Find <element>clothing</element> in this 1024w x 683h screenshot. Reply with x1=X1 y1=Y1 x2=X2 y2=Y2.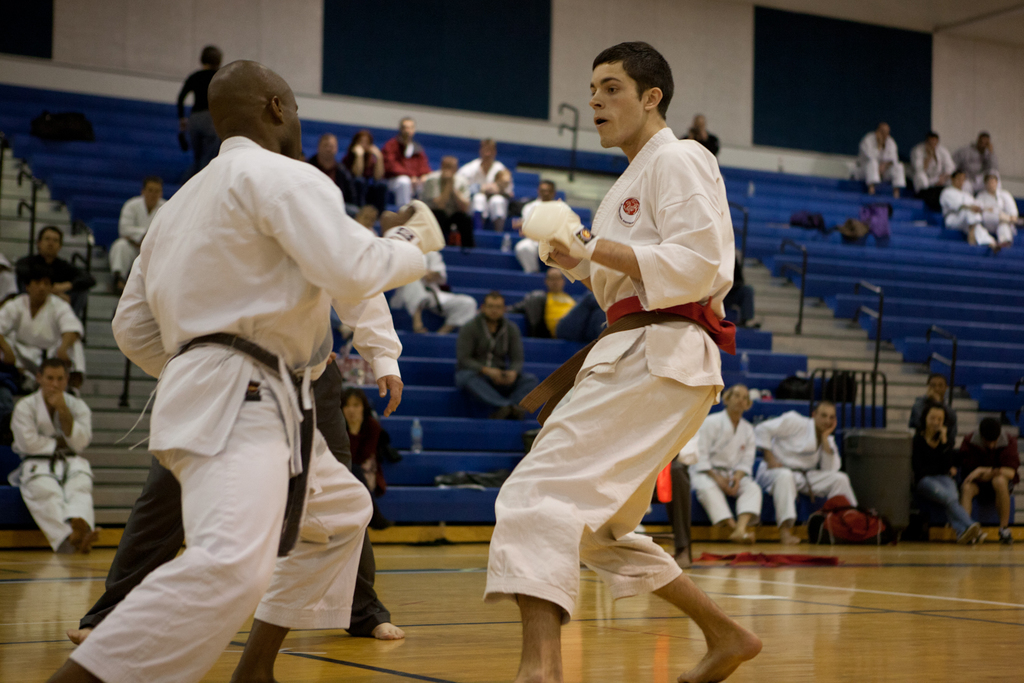
x1=678 y1=406 x2=763 y2=523.
